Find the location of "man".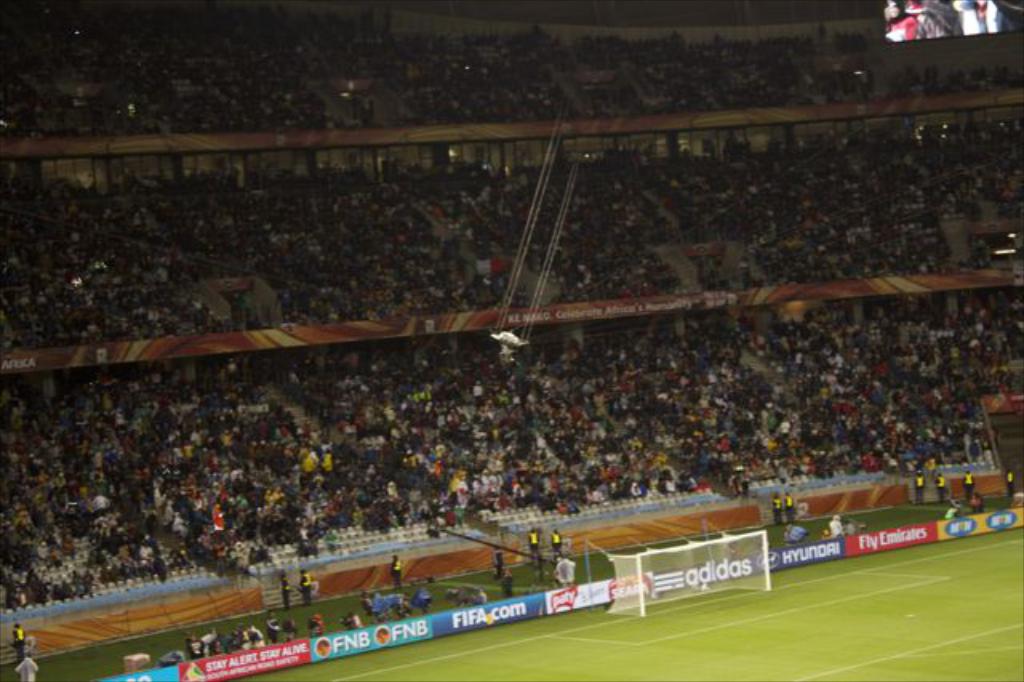
Location: (554, 552, 578, 586).
